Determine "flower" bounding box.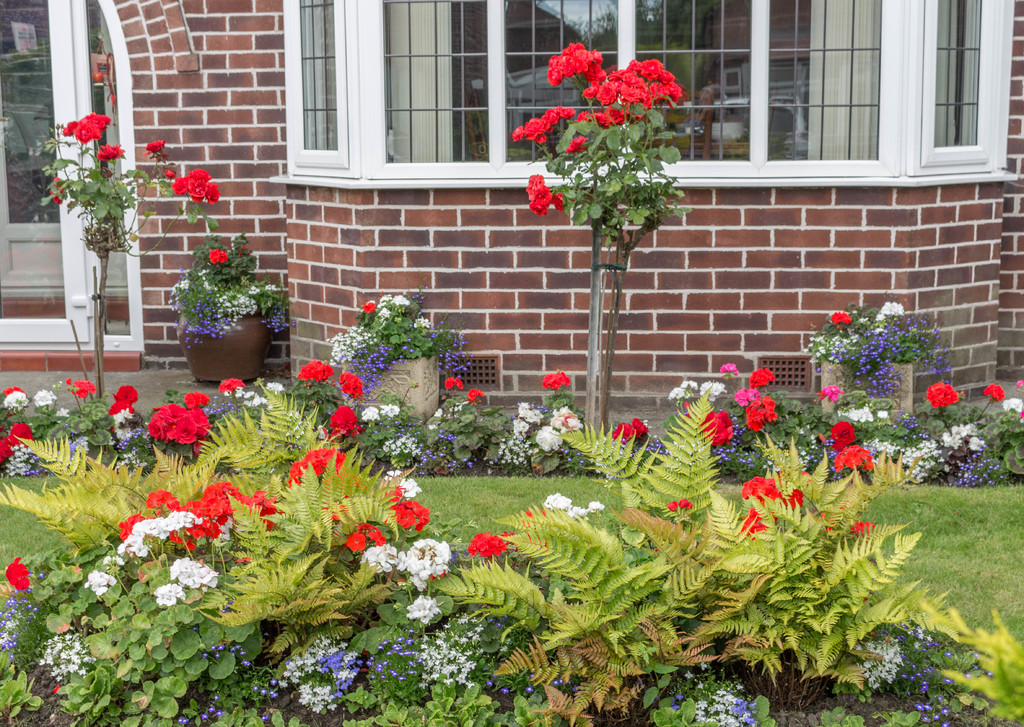
Determined: [left=3, top=555, right=35, bottom=591].
